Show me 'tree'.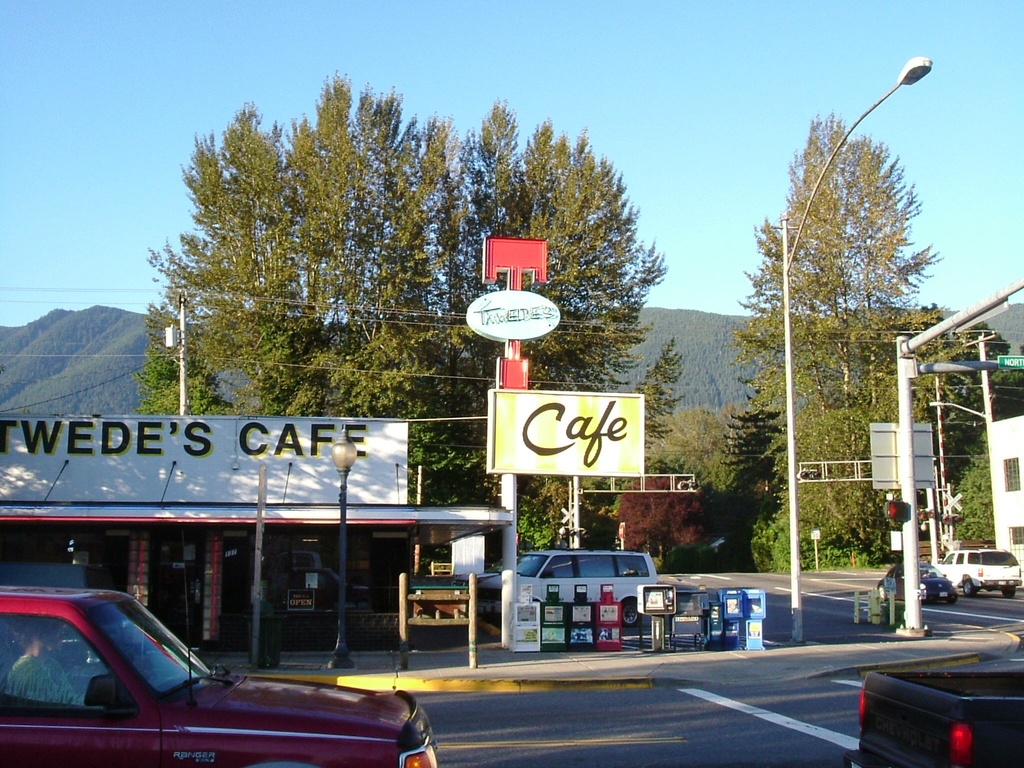
'tree' is here: [140,63,659,502].
